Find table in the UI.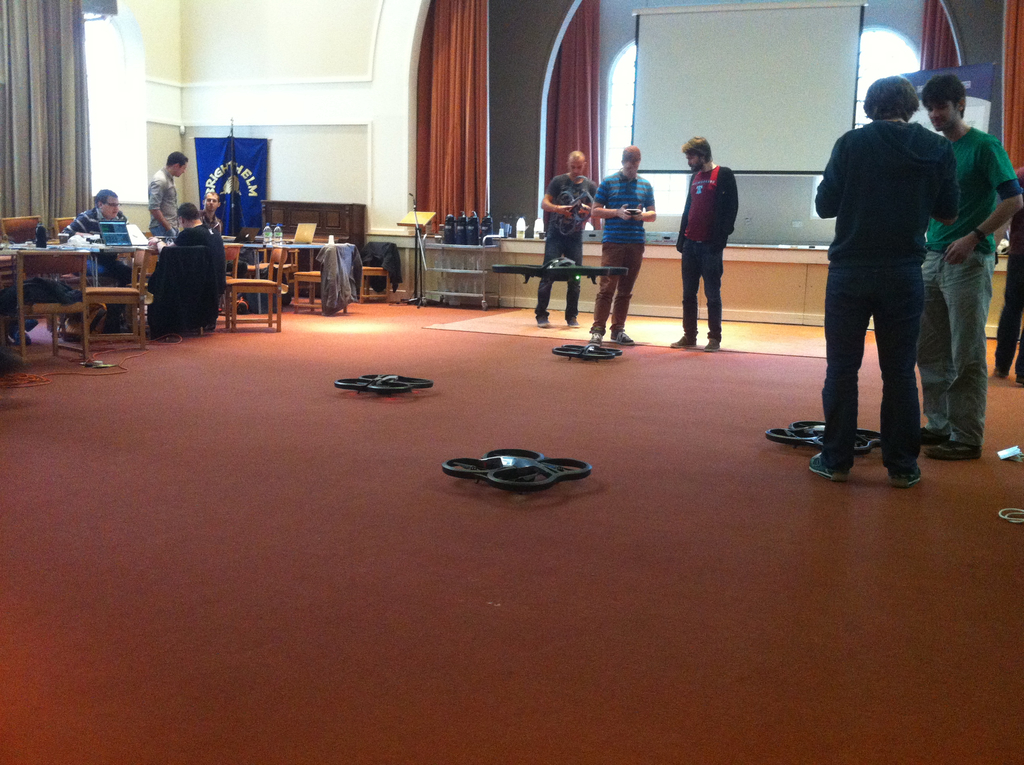
UI element at 47 246 148 287.
